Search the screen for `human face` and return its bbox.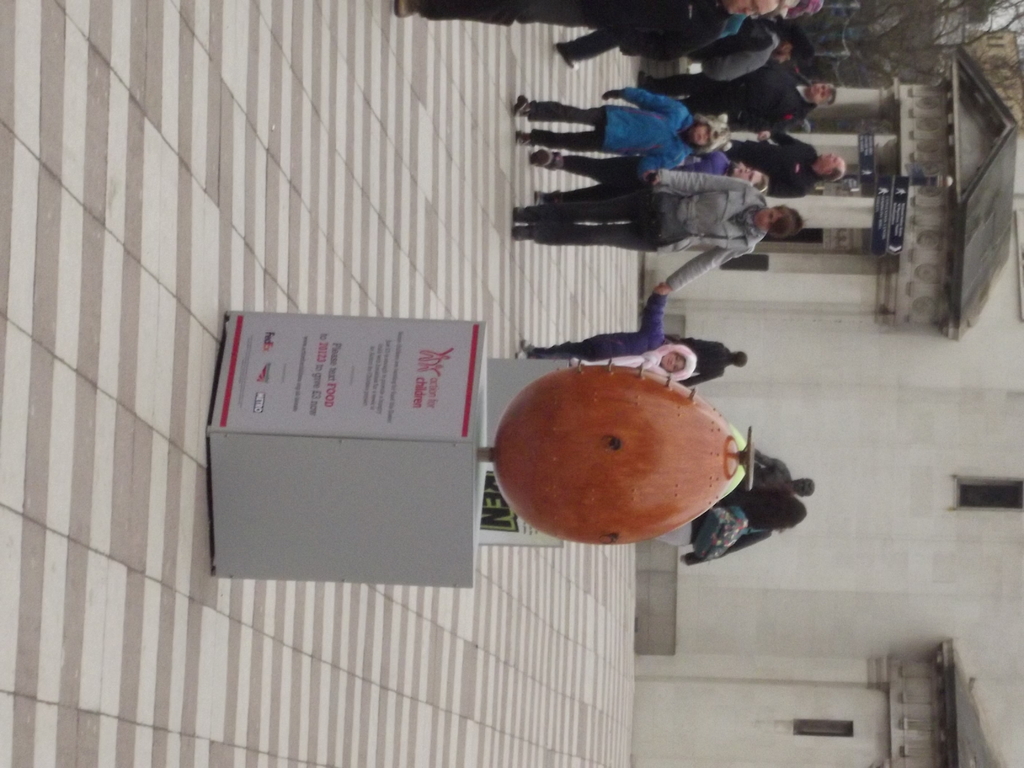
Found: detection(685, 116, 717, 145).
